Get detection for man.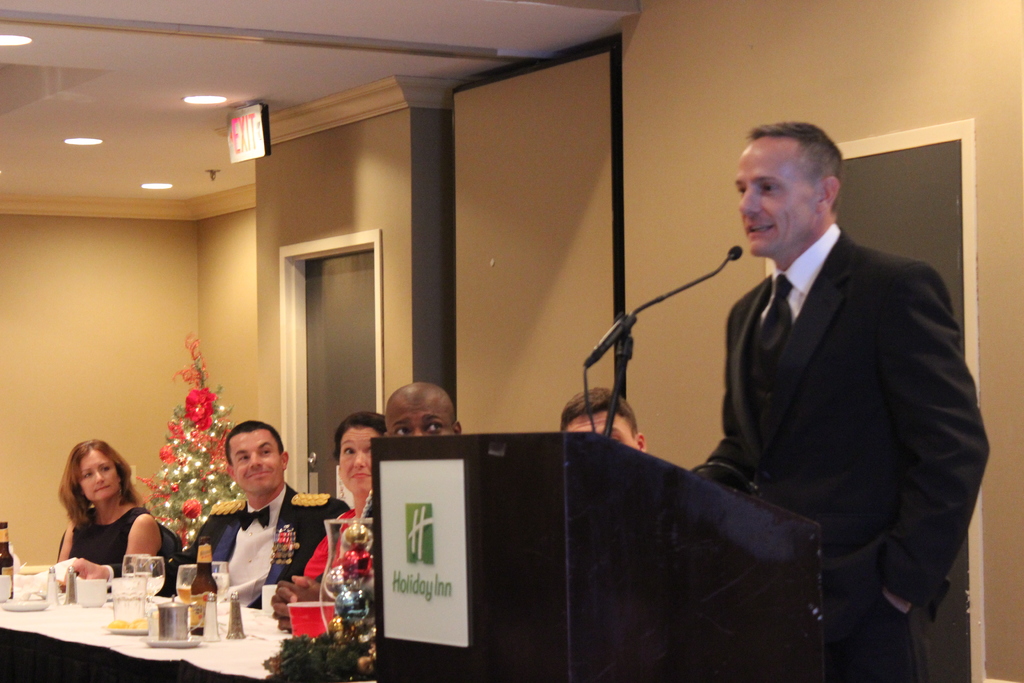
Detection: crop(557, 386, 647, 454).
